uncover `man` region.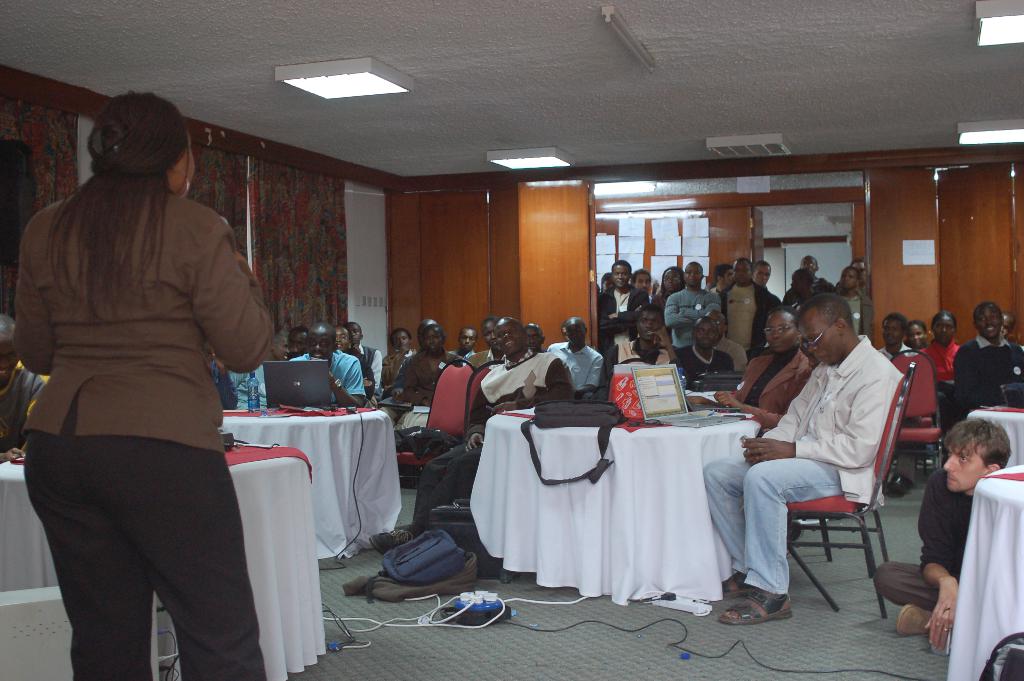
Uncovered: 792/267/813/304.
